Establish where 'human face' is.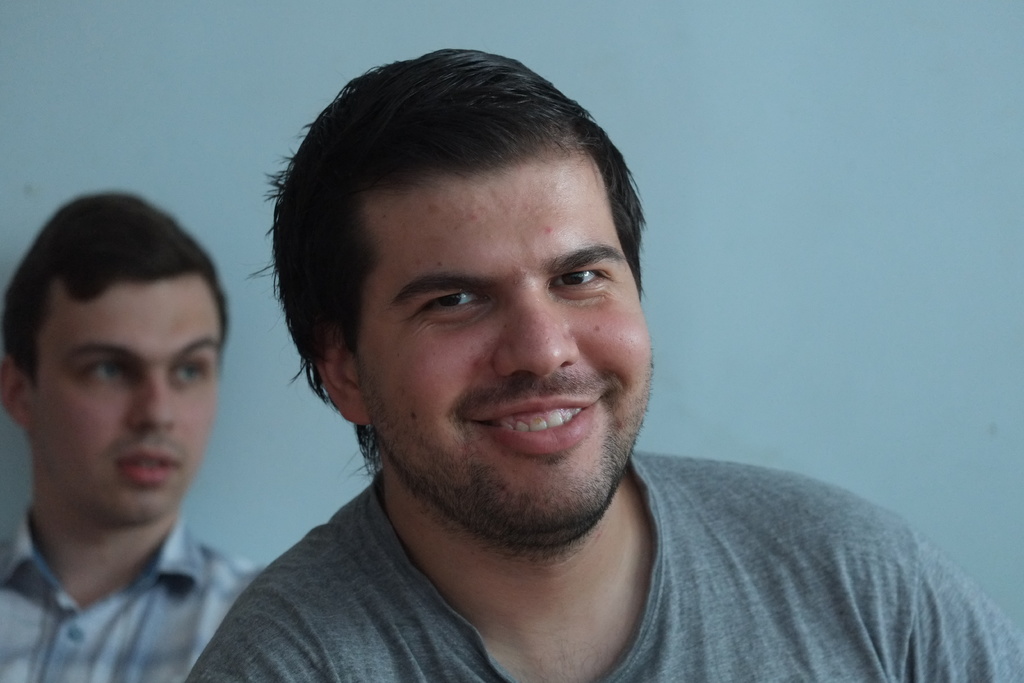
Established at <box>29,273,225,524</box>.
